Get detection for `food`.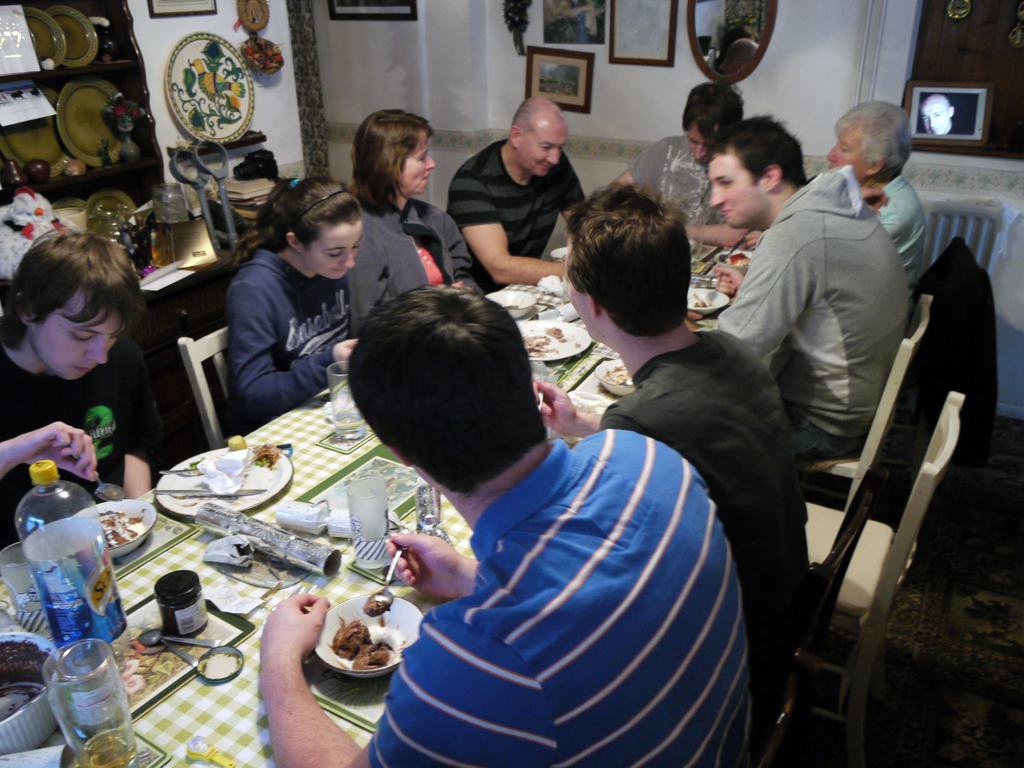
Detection: [687,291,710,310].
